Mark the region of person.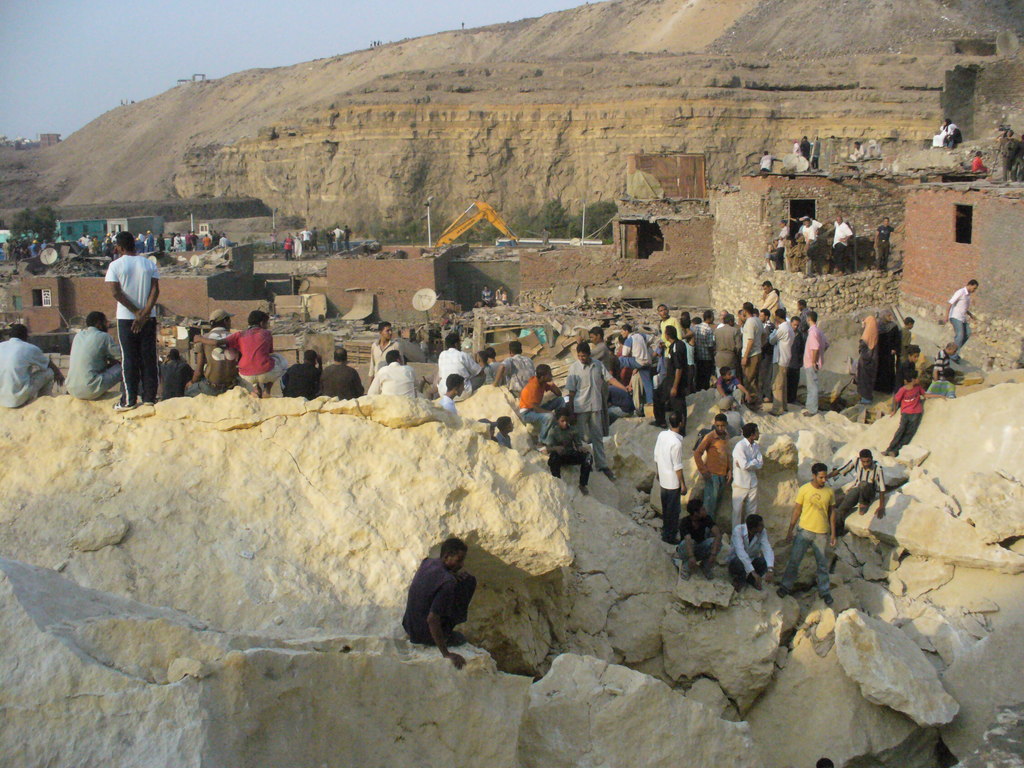
Region: 825:442:888:538.
